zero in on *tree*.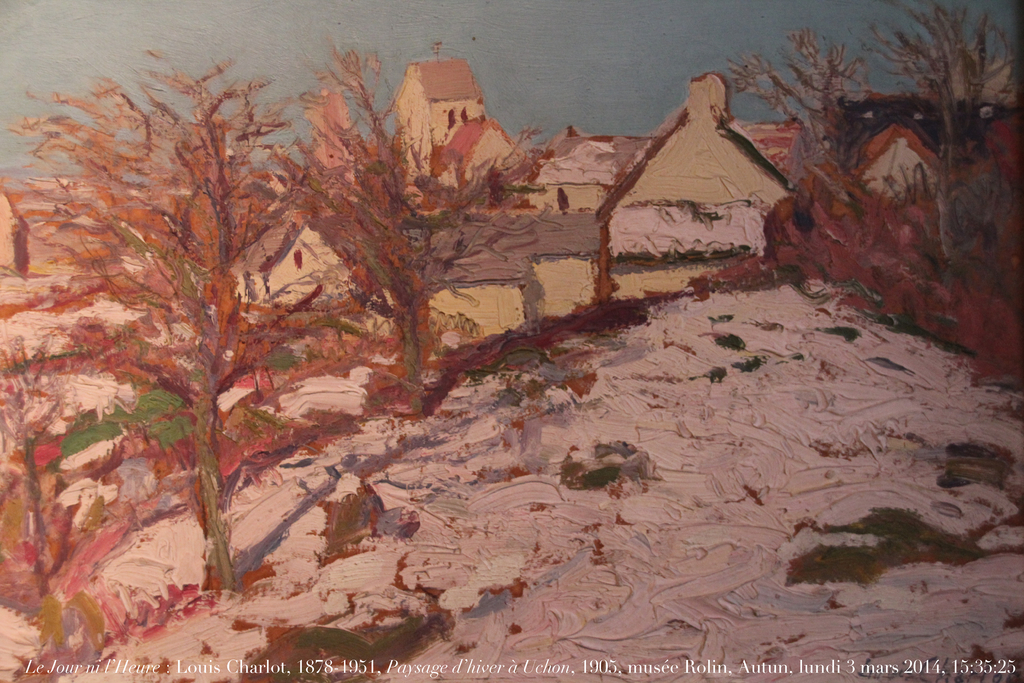
Zeroed in: x1=714 y1=25 x2=880 y2=175.
